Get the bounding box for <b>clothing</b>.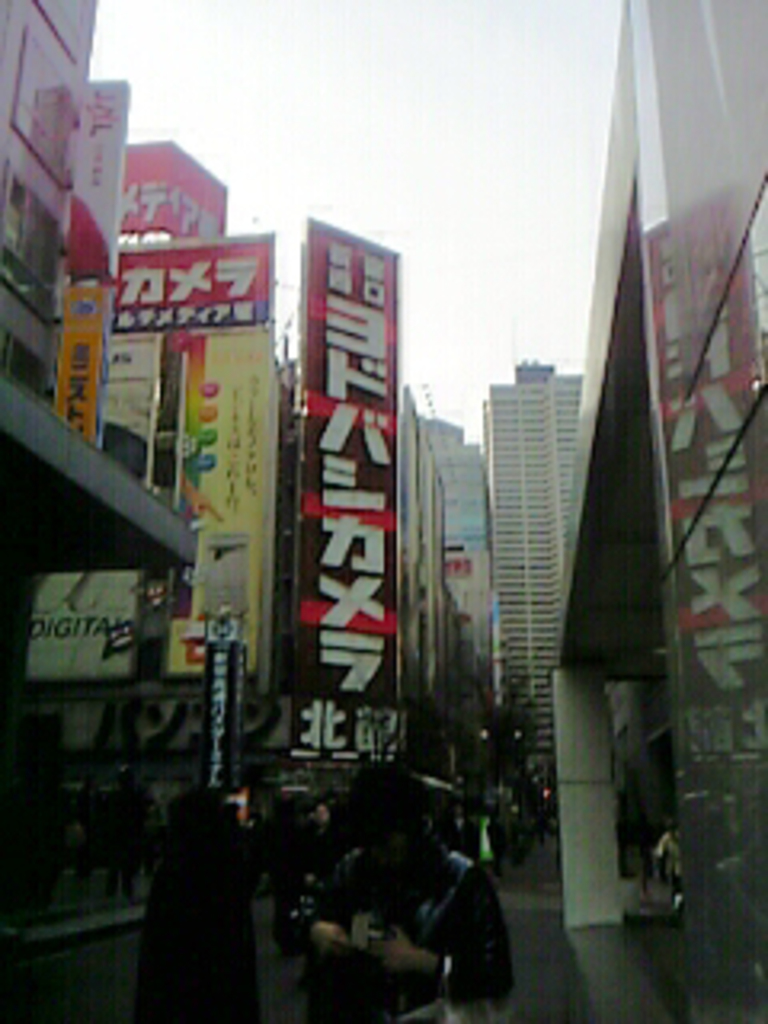
left=304, top=826, right=512, bottom=1021.
